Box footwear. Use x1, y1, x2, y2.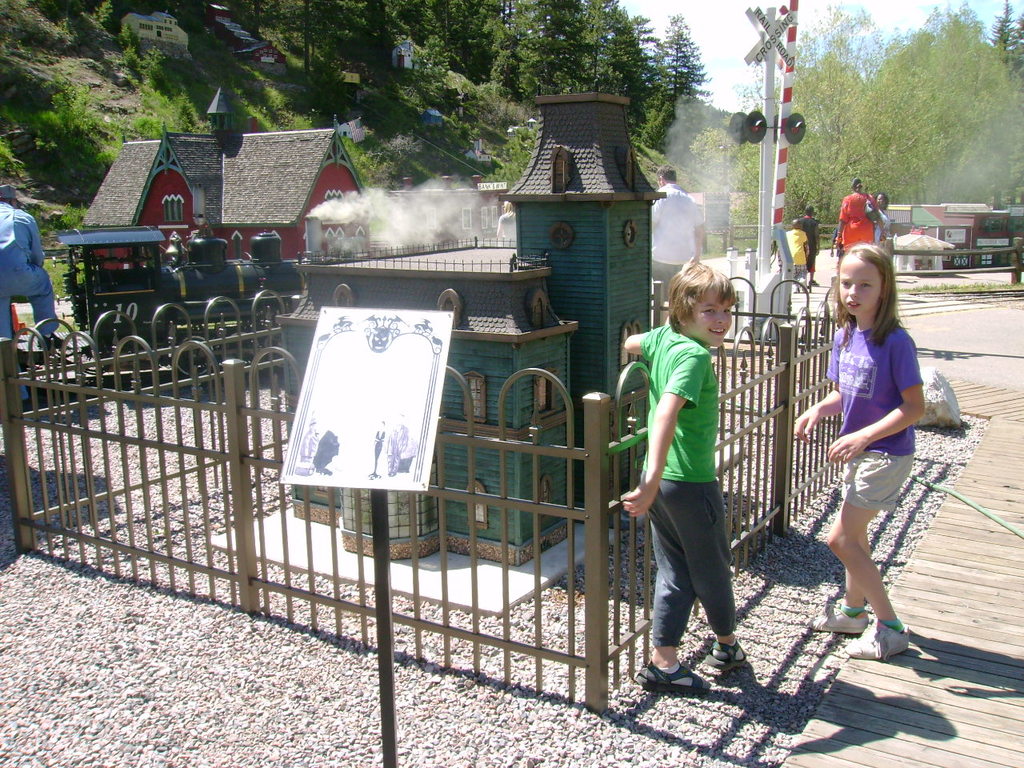
804, 276, 806, 290.
